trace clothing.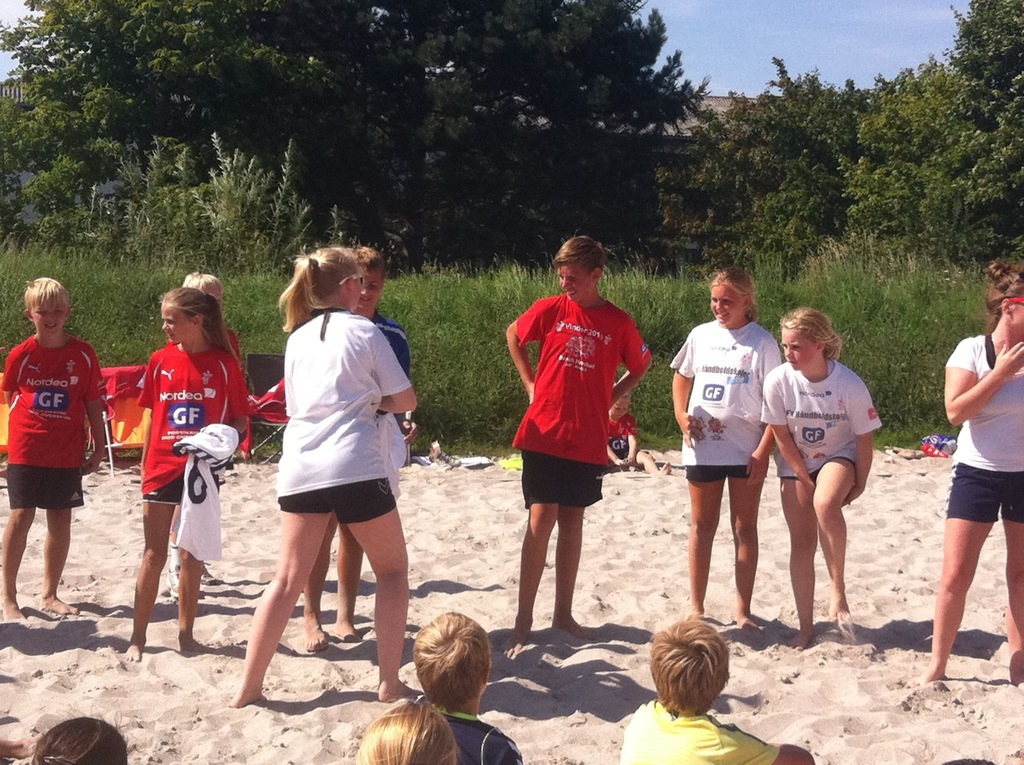
Traced to [8, 299, 99, 567].
